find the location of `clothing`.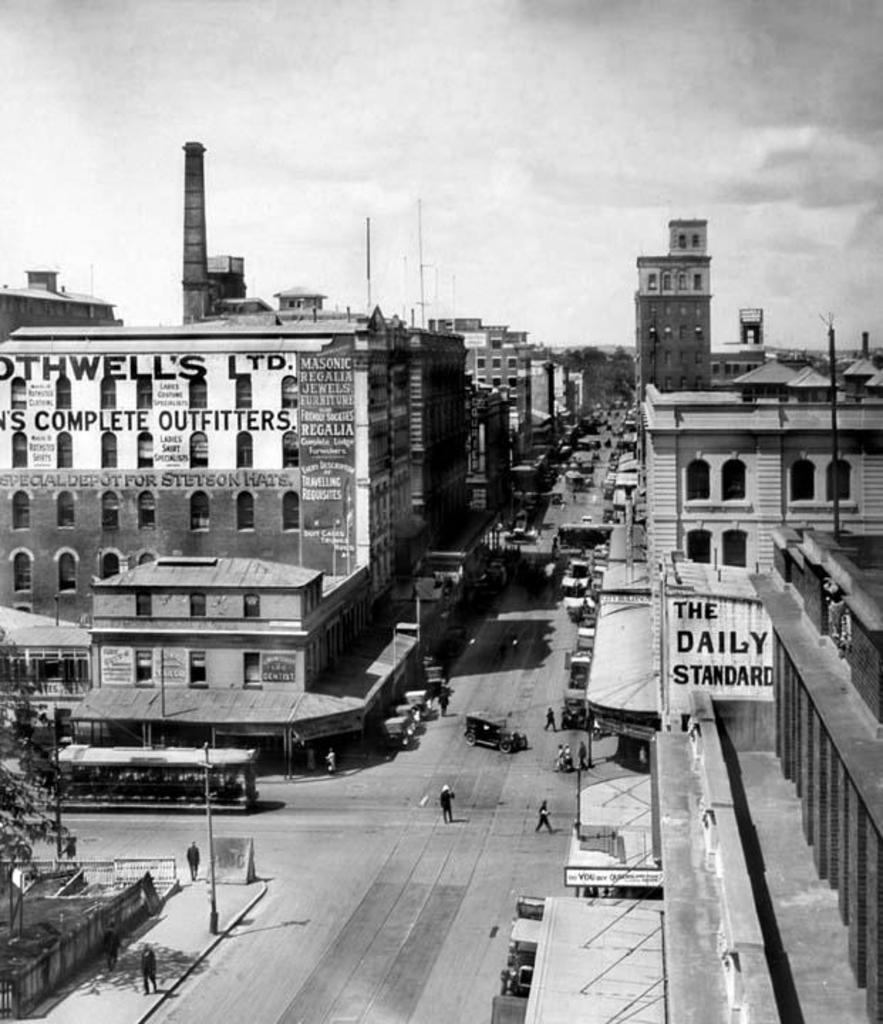
Location: l=145, t=951, r=155, b=991.
